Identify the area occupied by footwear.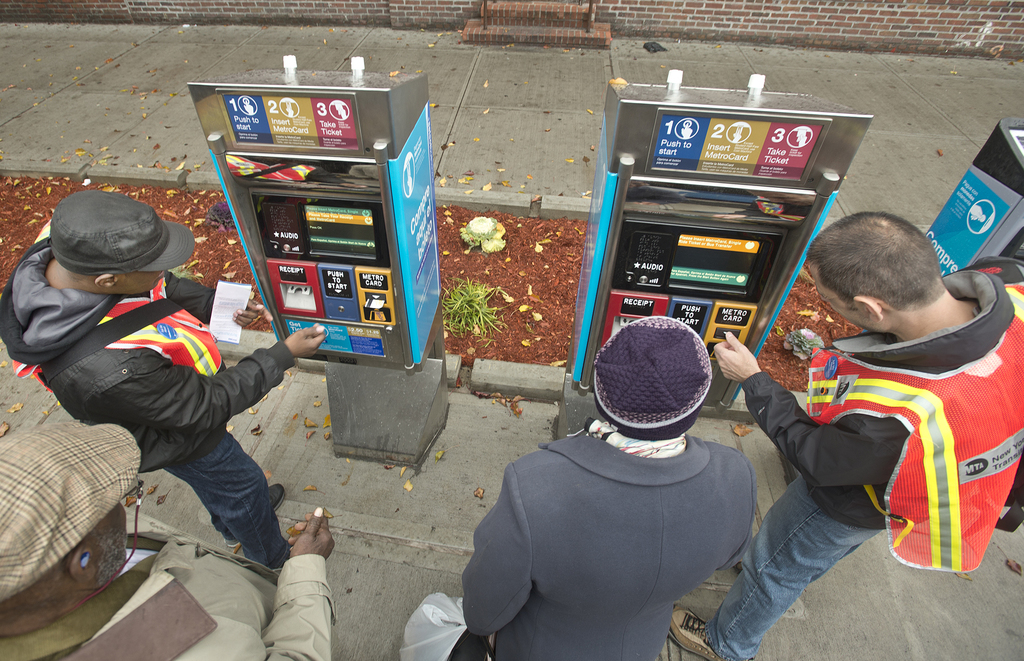
Area: <region>225, 478, 291, 550</region>.
